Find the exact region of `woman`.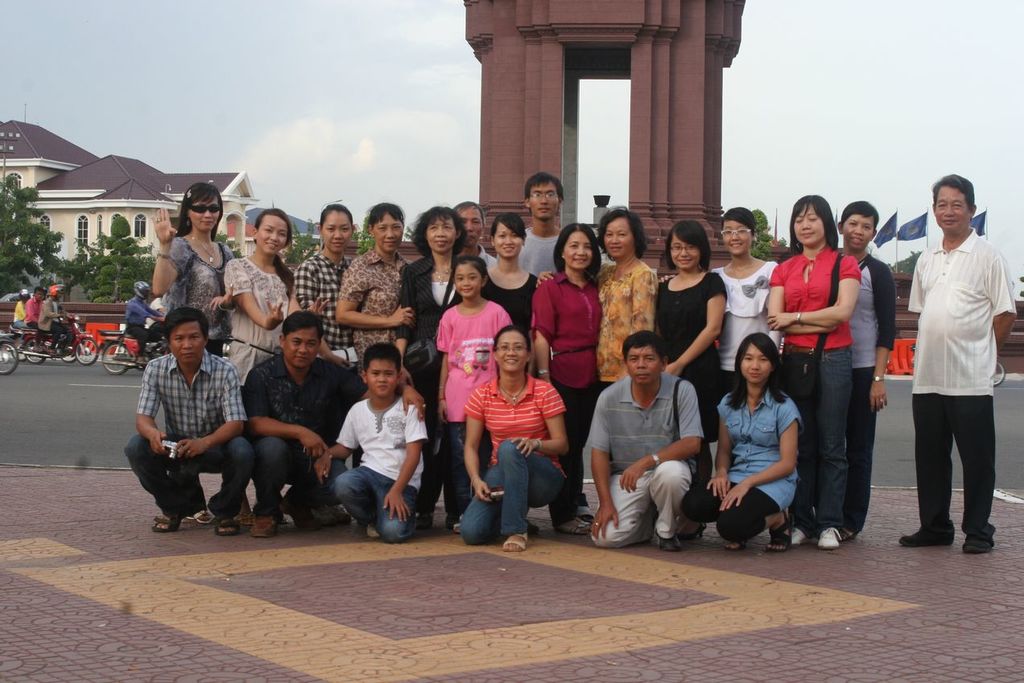
Exact region: x1=763 y1=195 x2=860 y2=546.
